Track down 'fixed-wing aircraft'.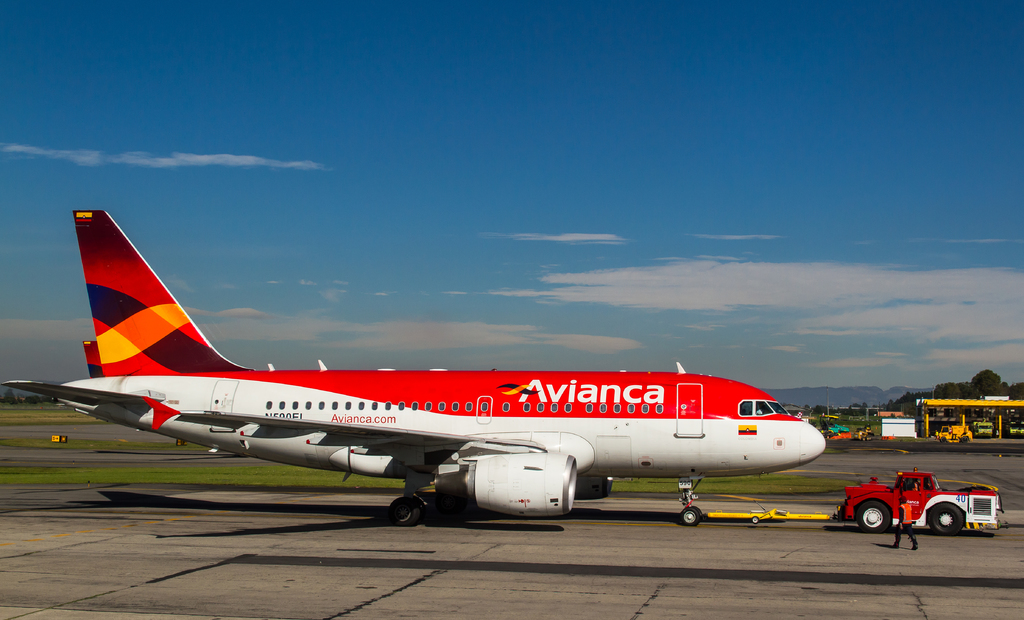
Tracked to 83:340:690:379.
